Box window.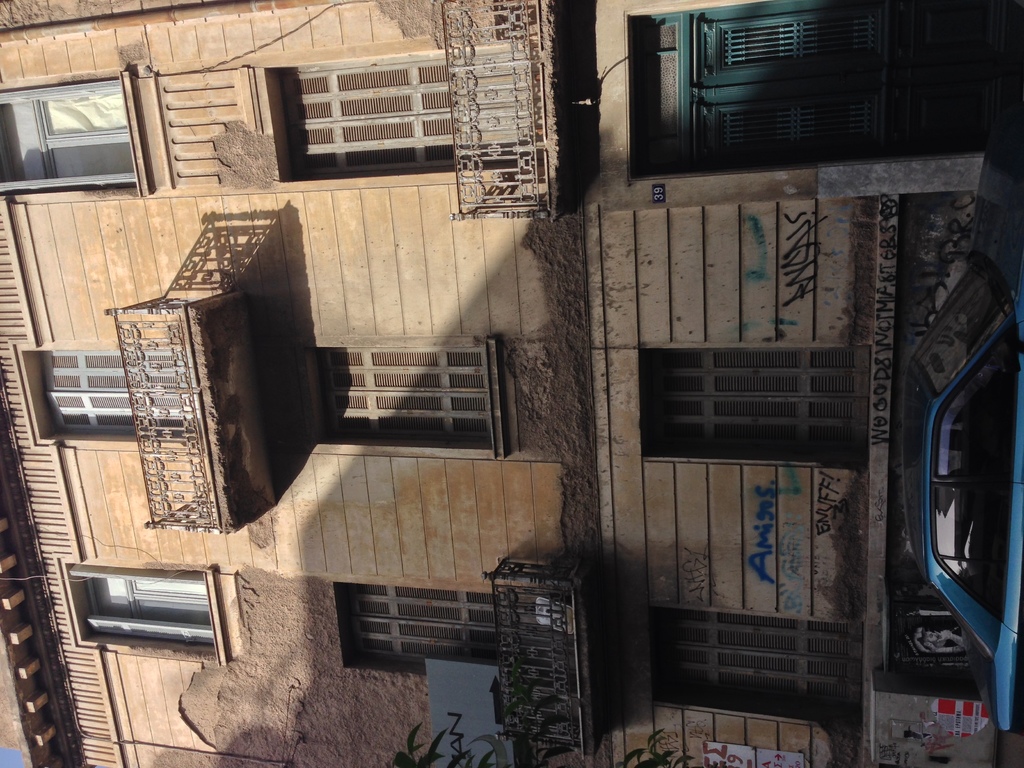
region(38, 349, 200, 441).
